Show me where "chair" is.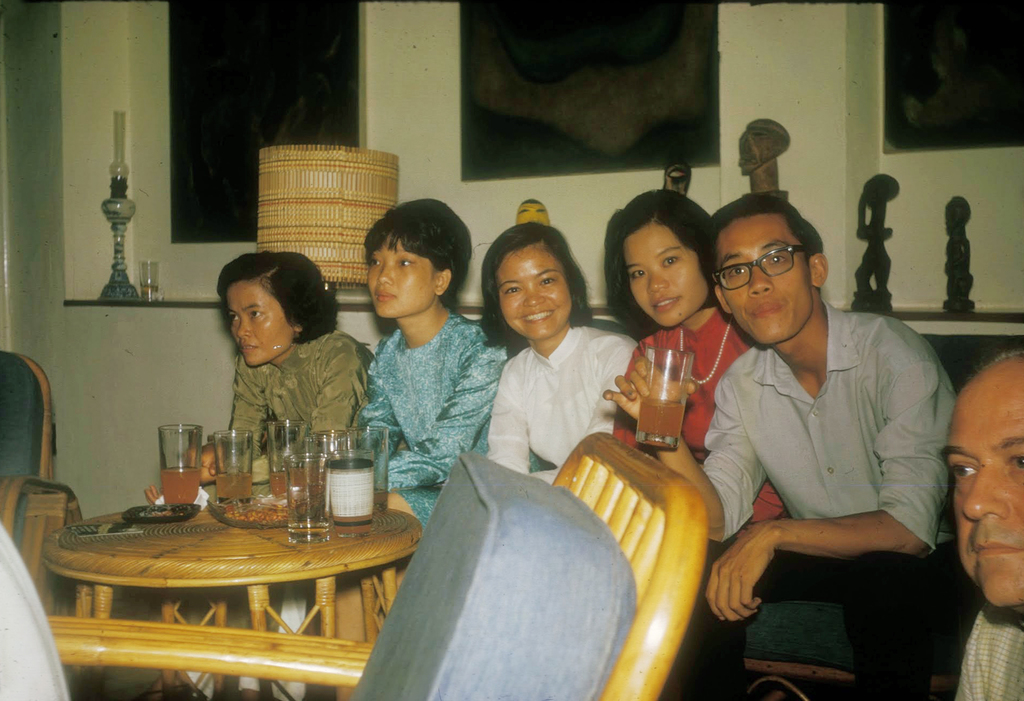
"chair" is at locate(42, 429, 711, 700).
